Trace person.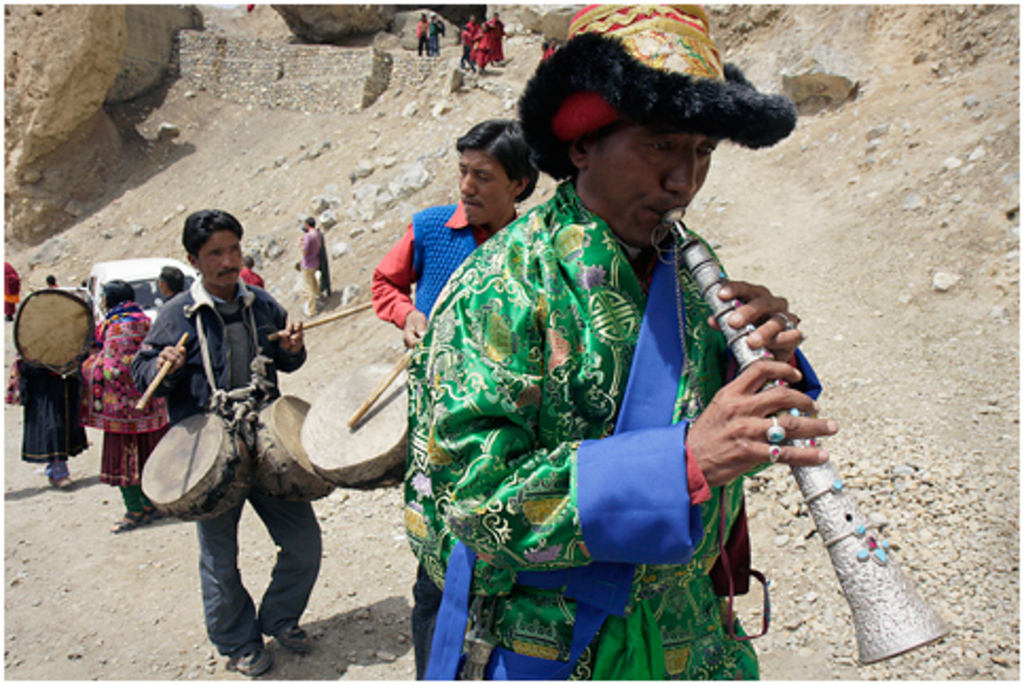
Traced to locate(298, 216, 332, 317).
